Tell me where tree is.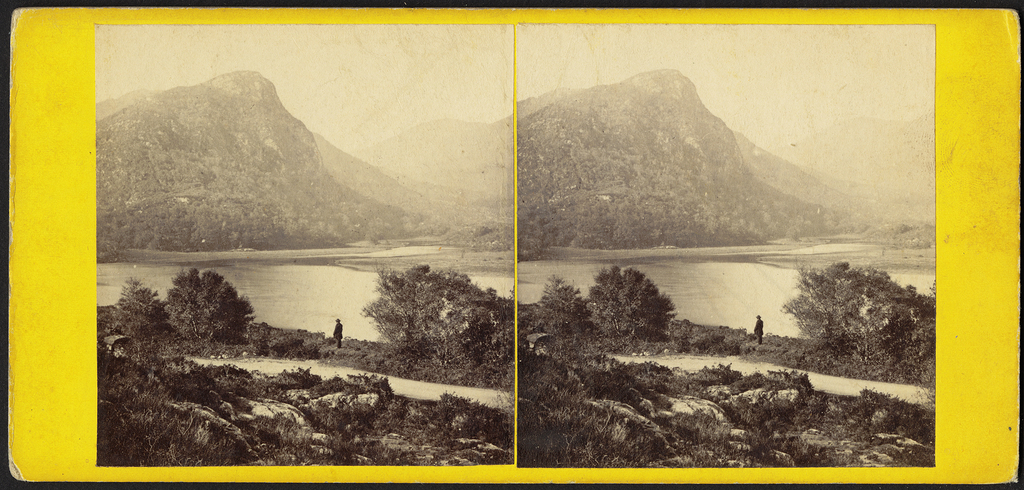
tree is at region(531, 274, 595, 342).
